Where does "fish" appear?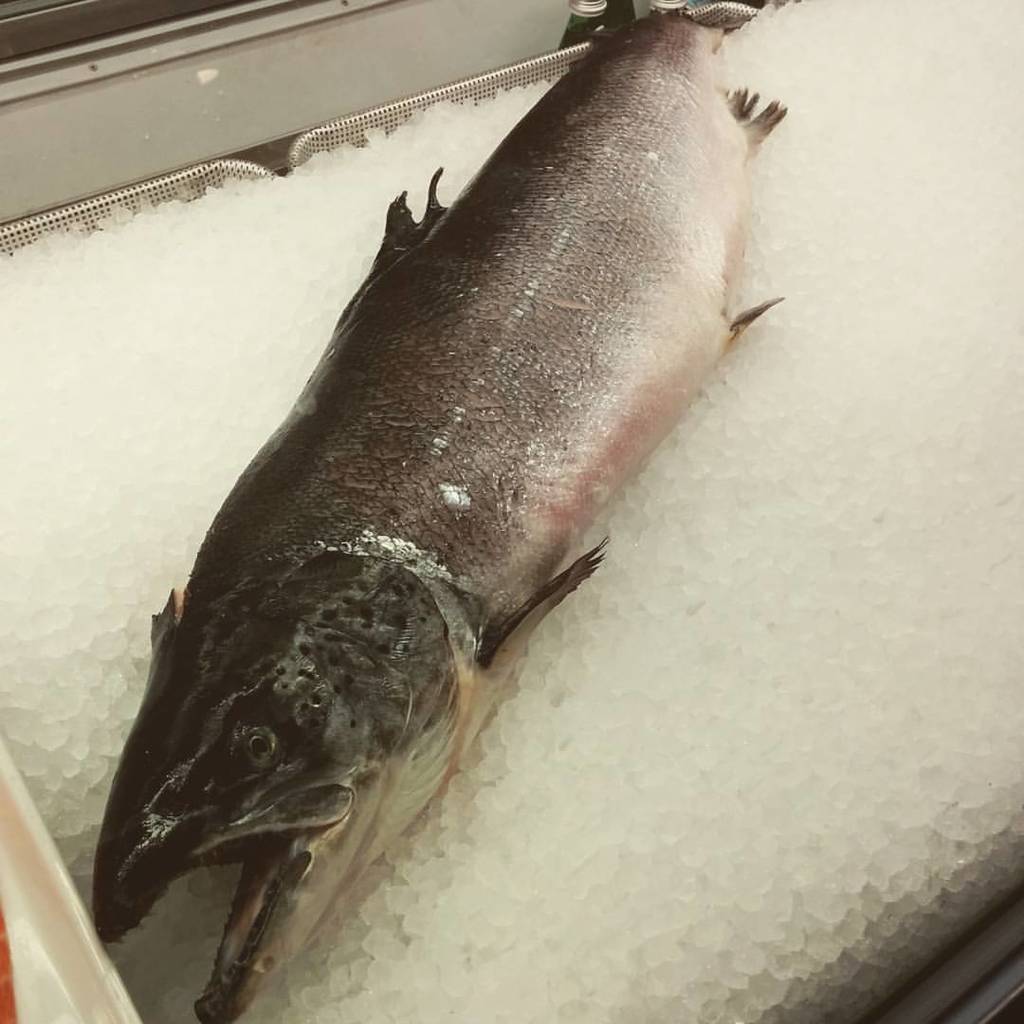
Appears at left=52, top=25, right=826, bottom=1015.
